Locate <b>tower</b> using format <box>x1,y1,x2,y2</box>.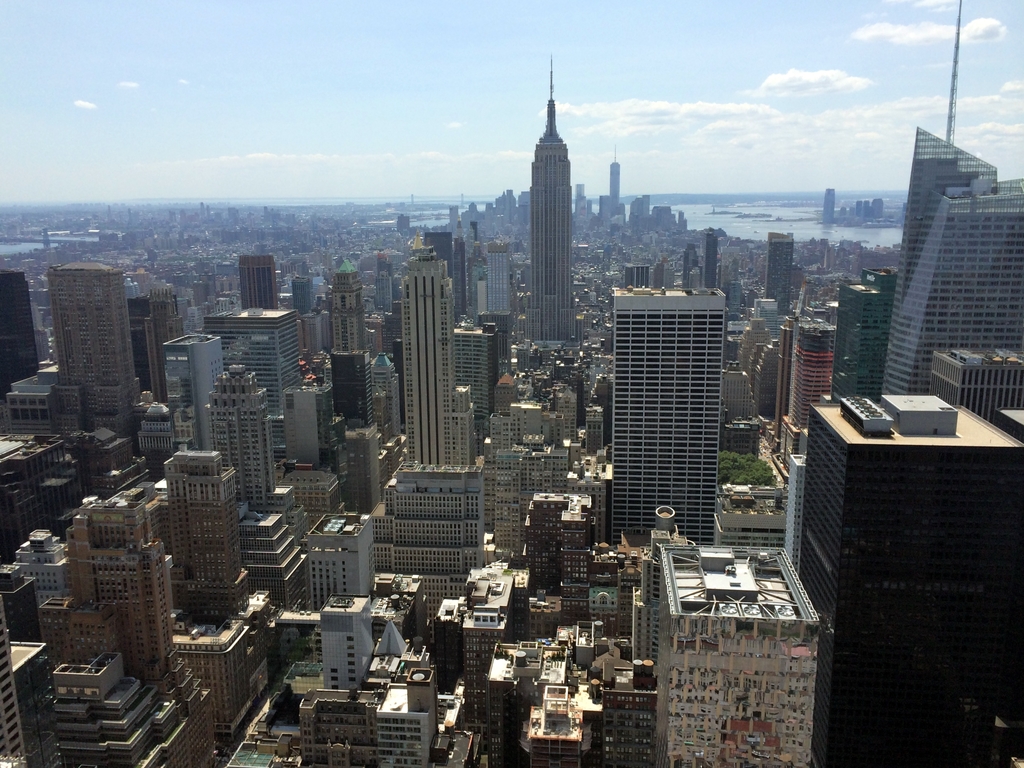
<box>940,339,1023,396</box>.
